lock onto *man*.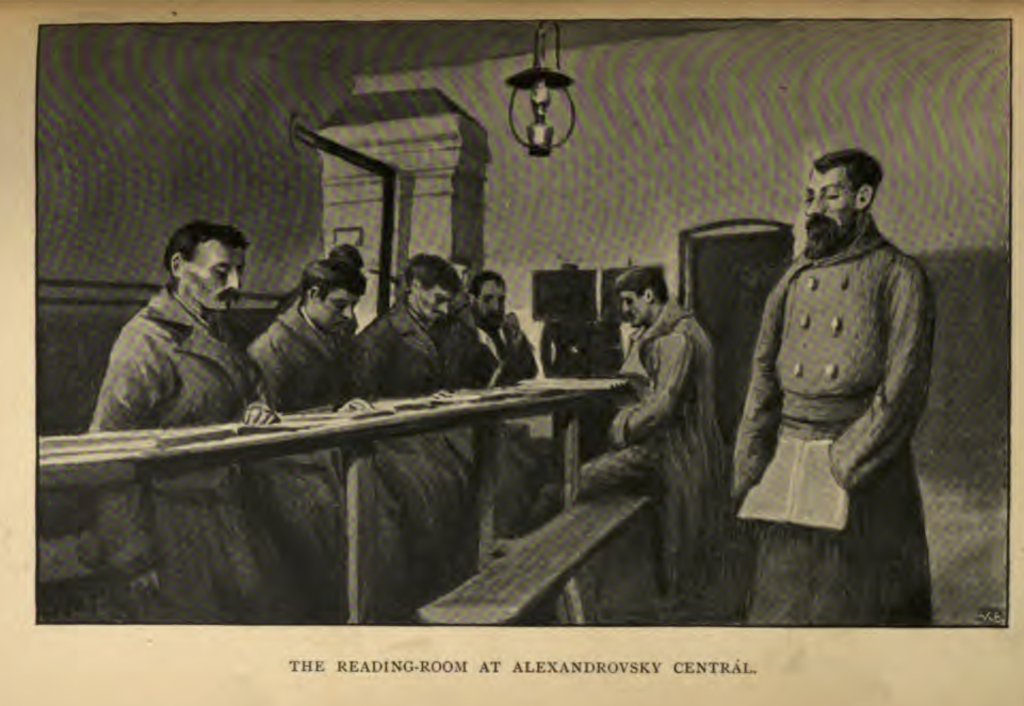
Locked: Rect(438, 269, 546, 521).
